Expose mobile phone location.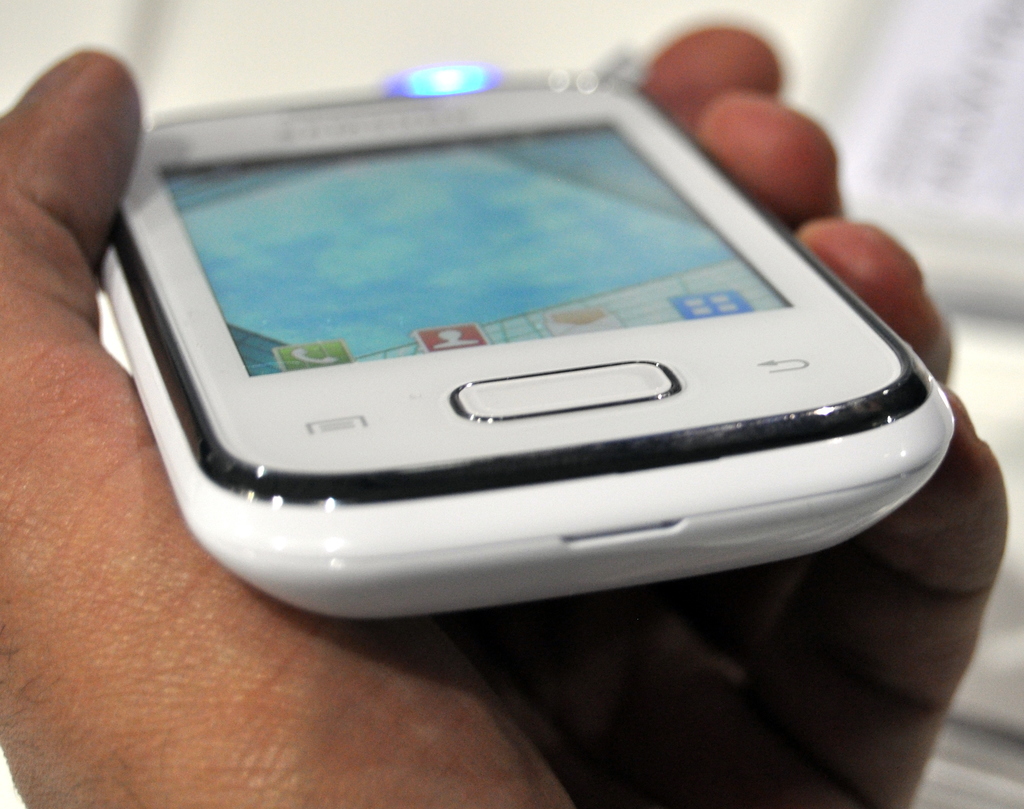
Exposed at rect(47, 40, 975, 634).
